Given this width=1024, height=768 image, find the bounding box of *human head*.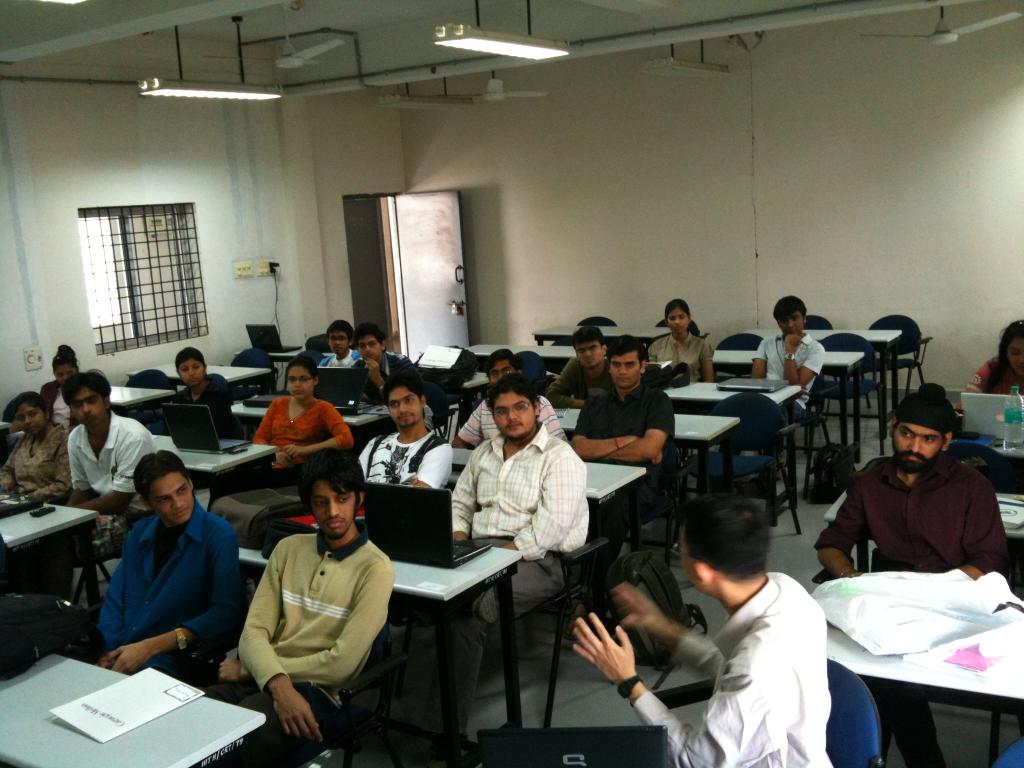
[x1=356, y1=324, x2=387, y2=358].
